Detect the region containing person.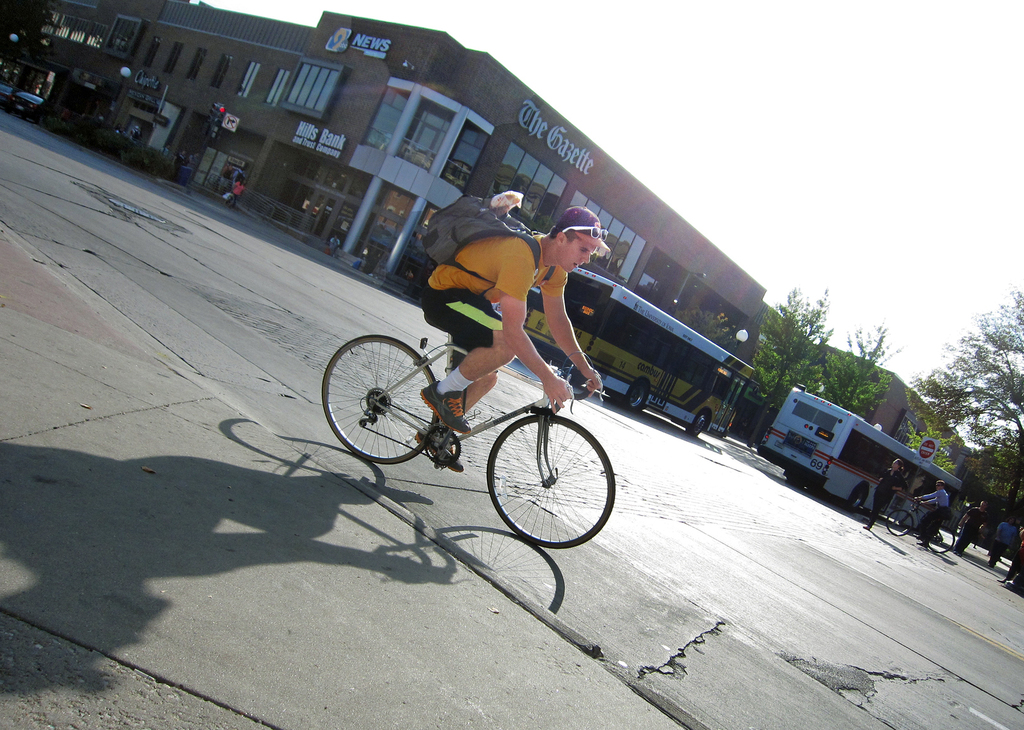
{"left": 956, "top": 503, "right": 991, "bottom": 560}.
